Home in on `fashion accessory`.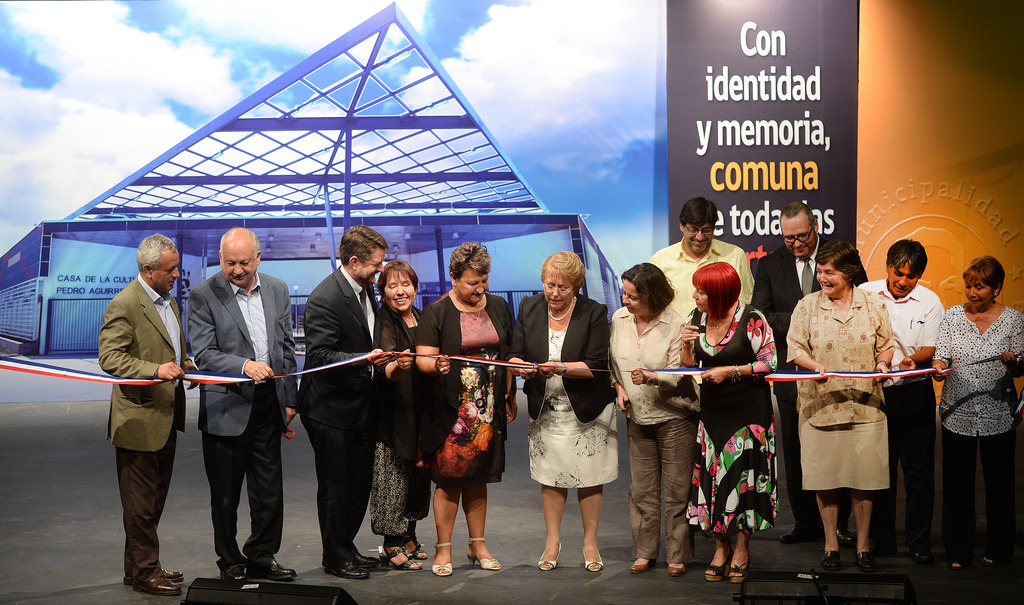
Homed in at 732,365,744,379.
